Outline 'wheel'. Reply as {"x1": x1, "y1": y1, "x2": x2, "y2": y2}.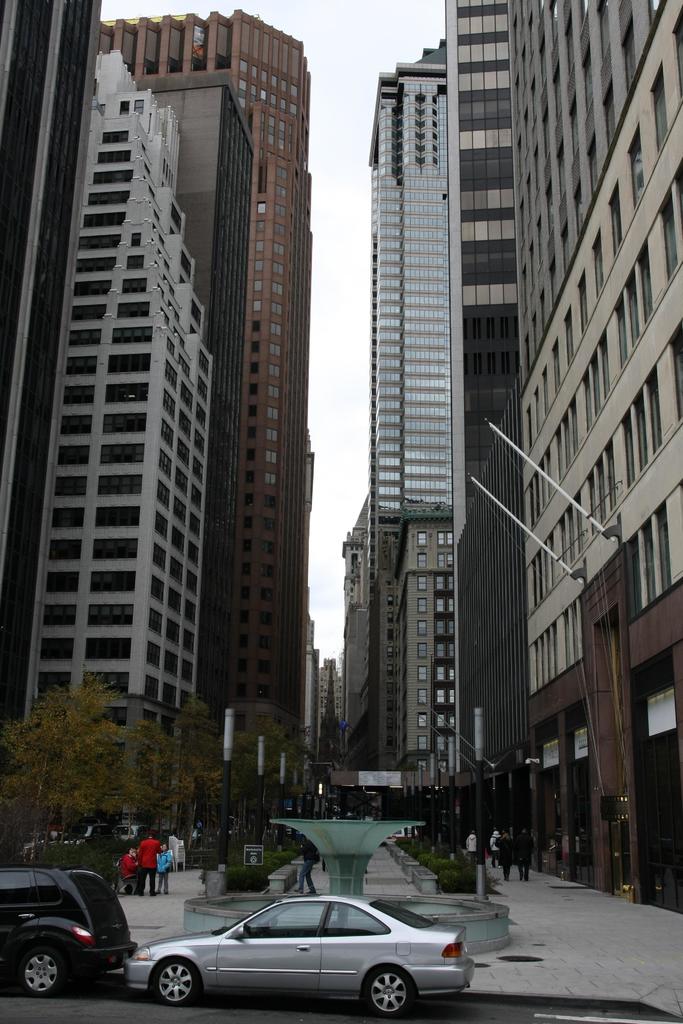
{"x1": 159, "y1": 962, "x2": 202, "y2": 1005}.
